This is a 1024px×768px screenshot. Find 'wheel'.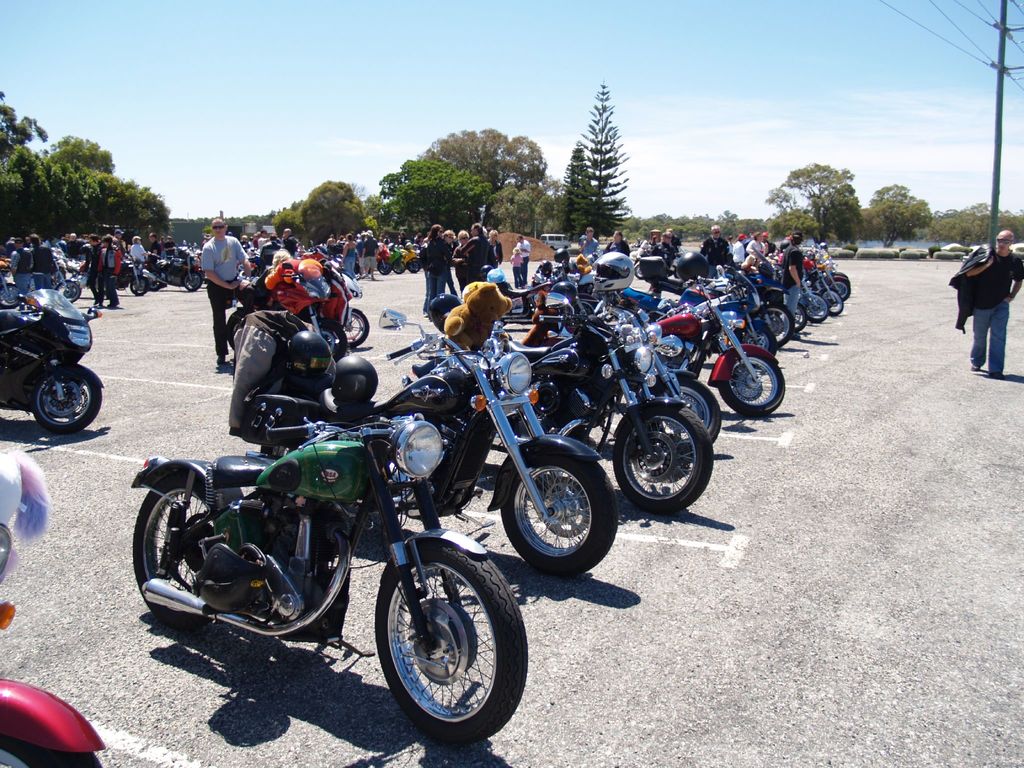
Bounding box: crop(58, 281, 84, 305).
